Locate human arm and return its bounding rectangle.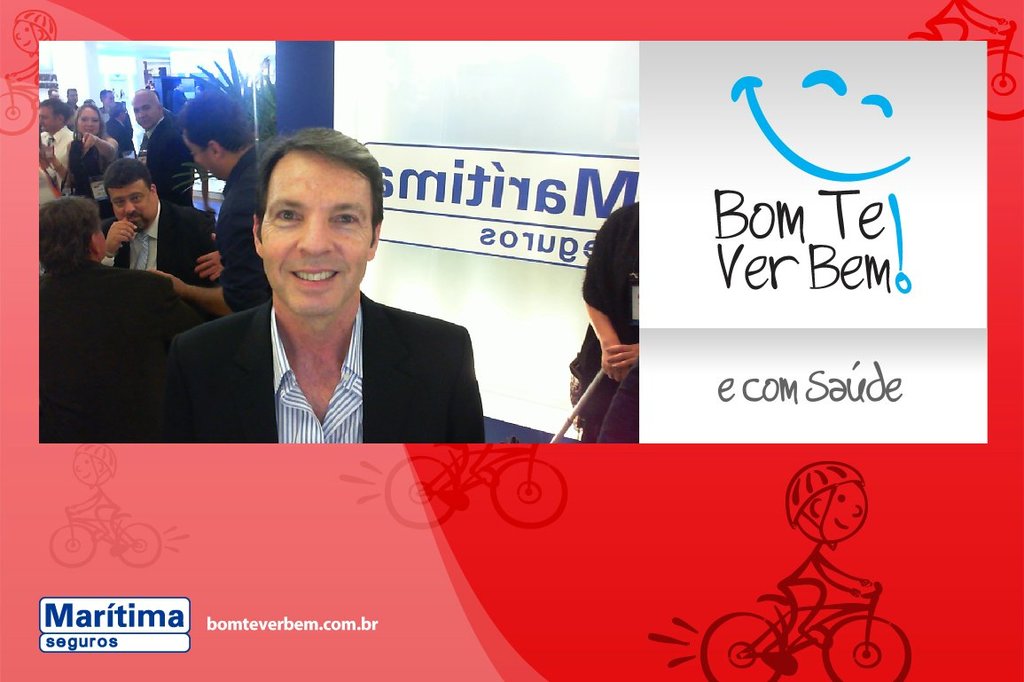
select_region(48, 145, 75, 179).
